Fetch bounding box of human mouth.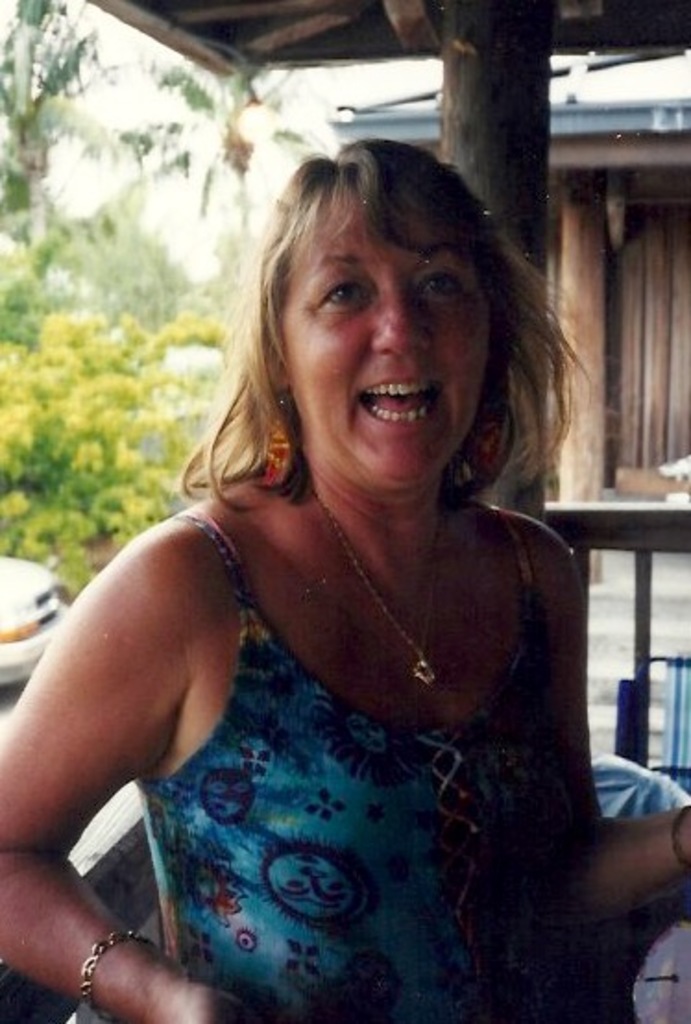
Bbox: 355, 377, 443, 433.
